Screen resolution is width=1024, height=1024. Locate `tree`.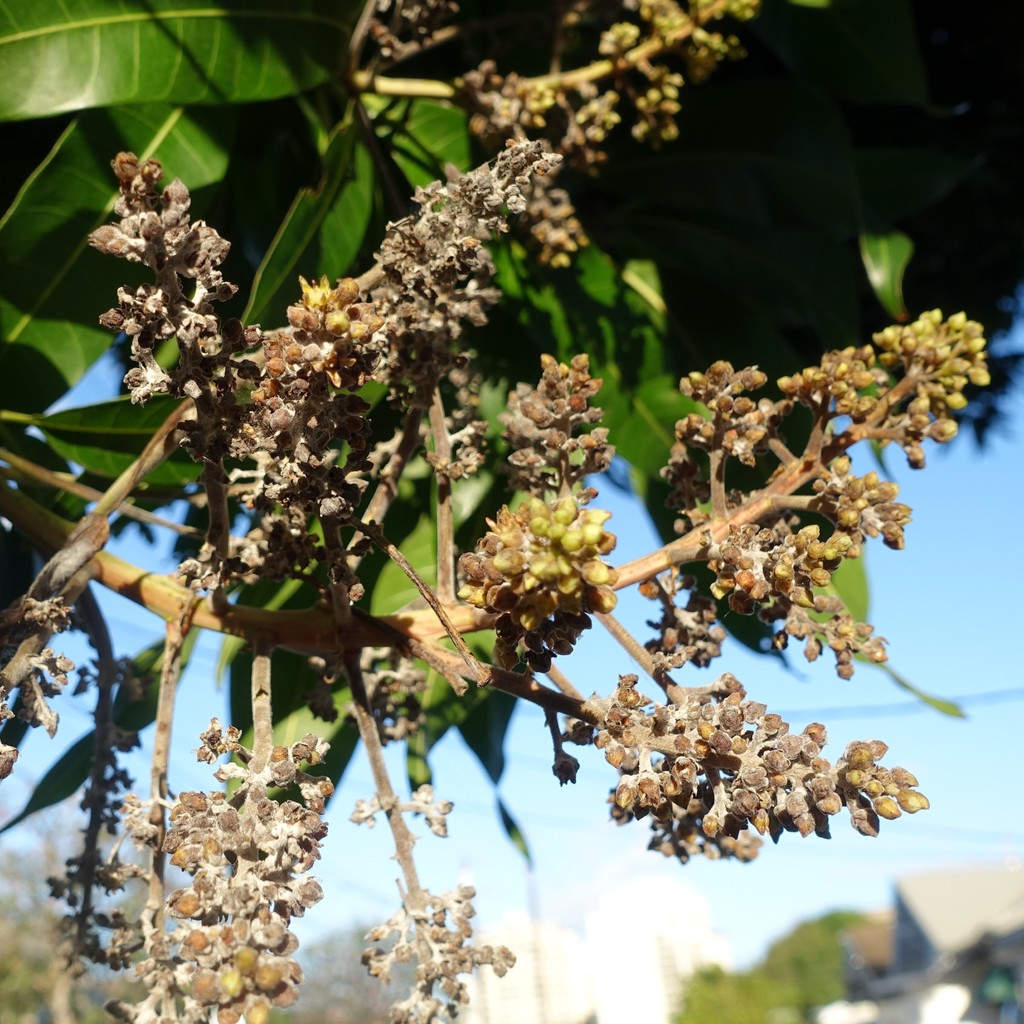
box(289, 921, 424, 1023).
